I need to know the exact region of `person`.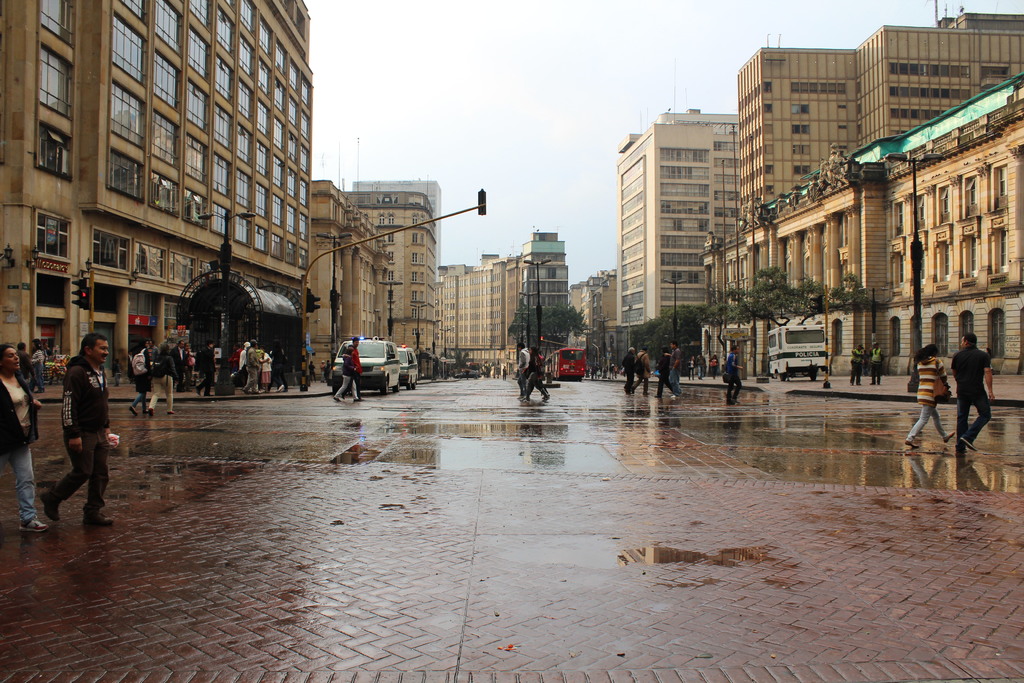
Region: region(868, 338, 883, 384).
